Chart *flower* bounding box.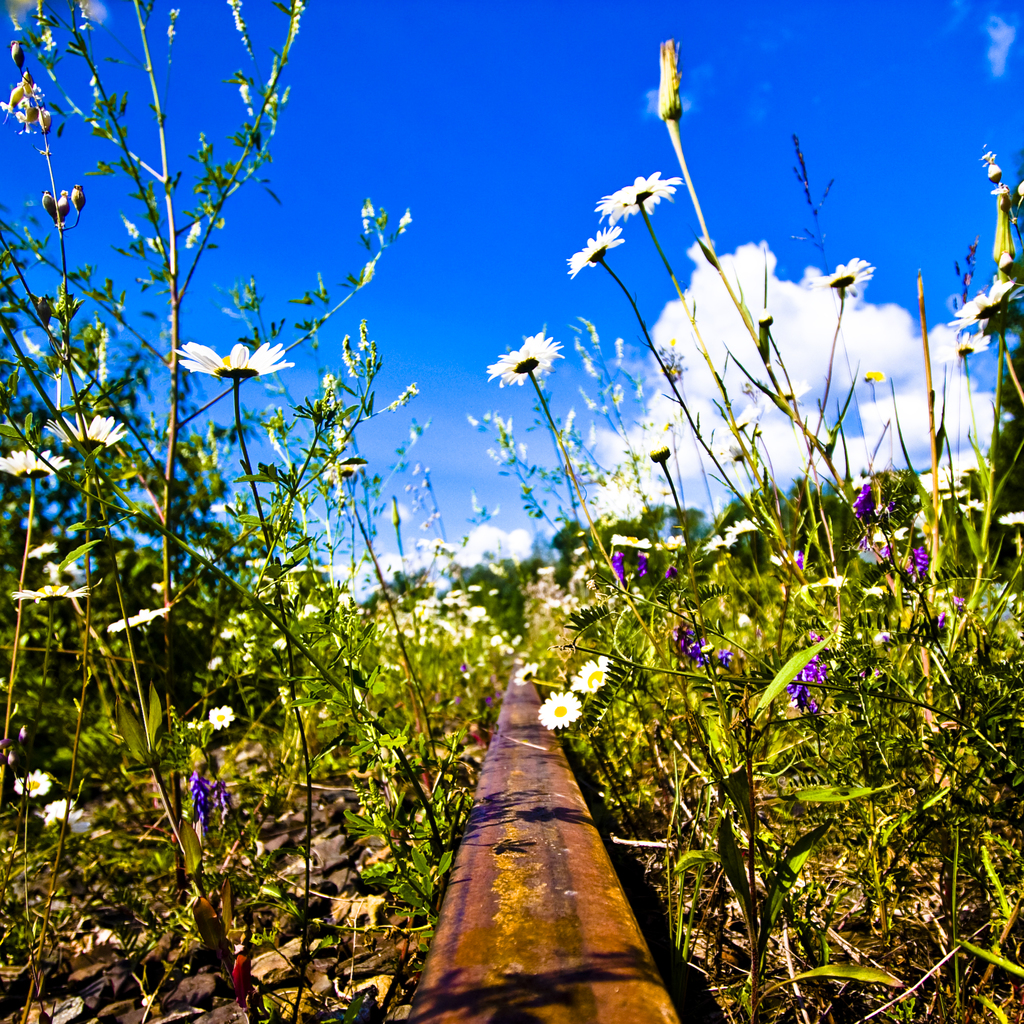
Charted: 123 216 143 243.
